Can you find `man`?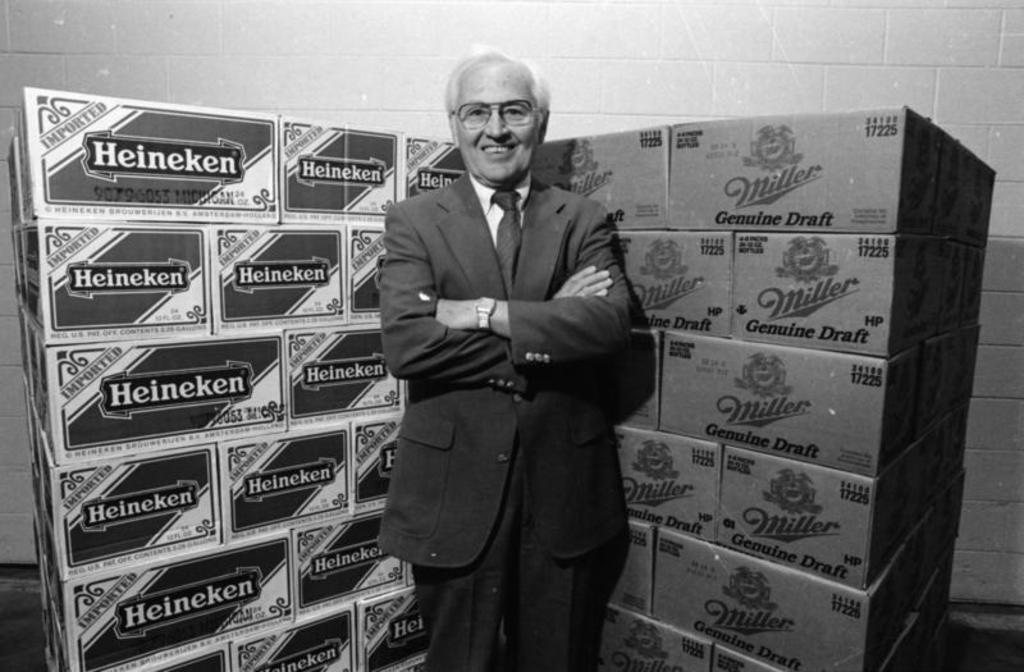
Yes, bounding box: (left=371, top=51, right=658, bottom=641).
